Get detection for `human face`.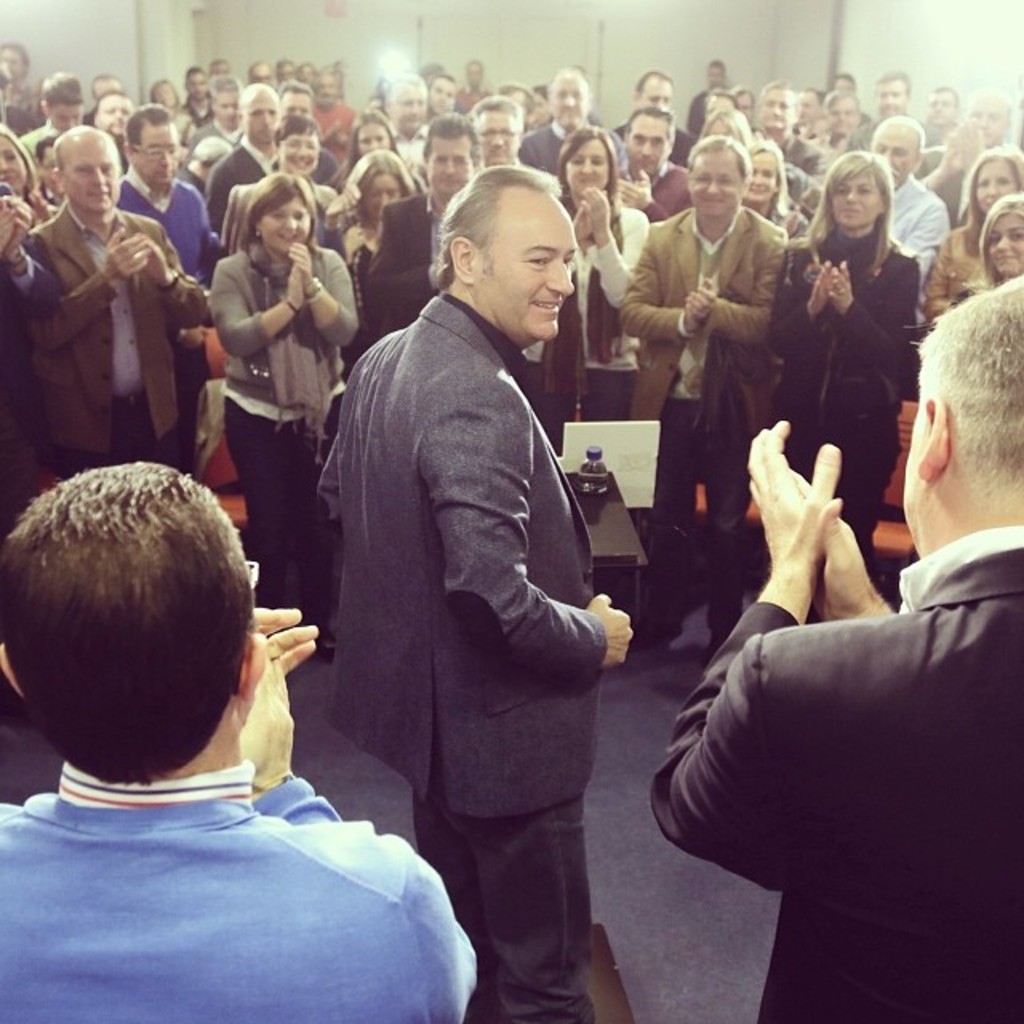
Detection: [278,126,322,174].
